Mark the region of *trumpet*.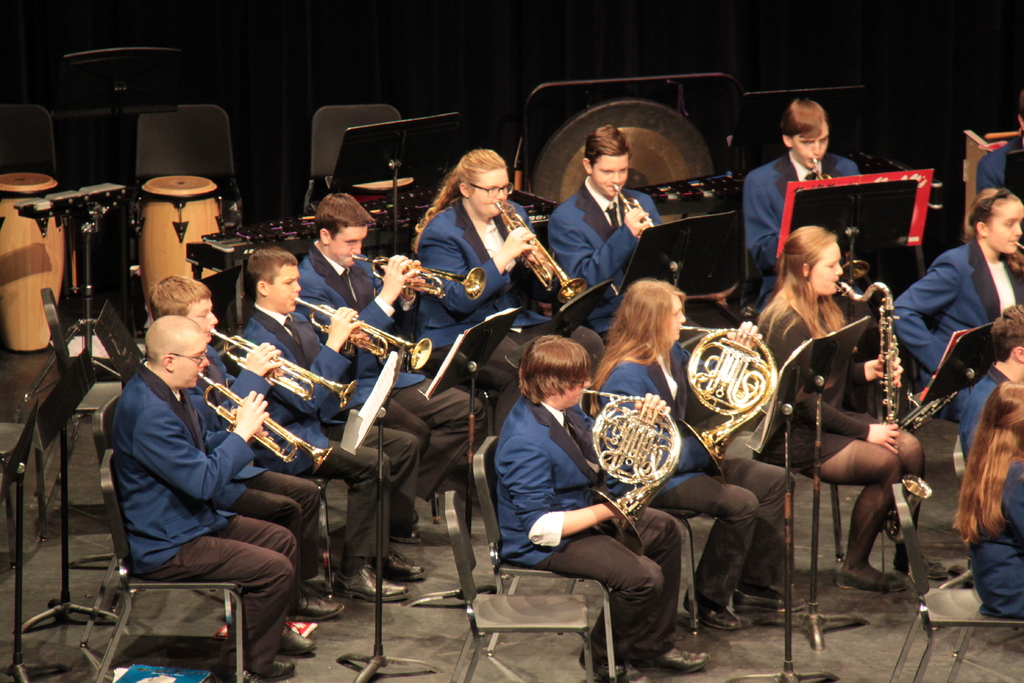
Region: box=[194, 371, 333, 474].
